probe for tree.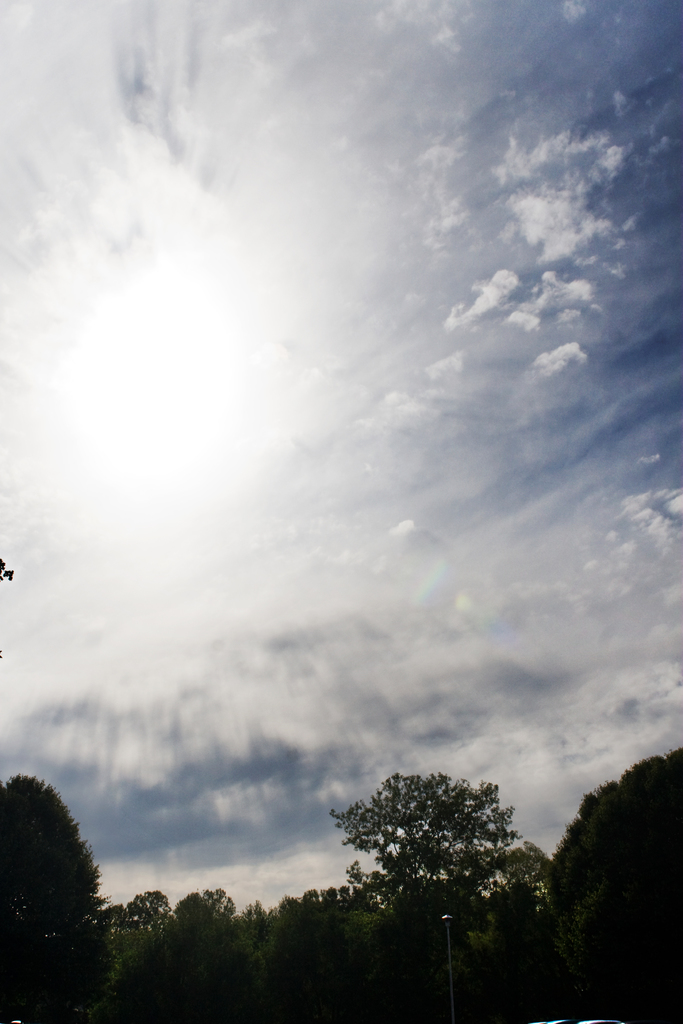
Probe result: (x1=0, y1=744, x2=682, y2=1022).
